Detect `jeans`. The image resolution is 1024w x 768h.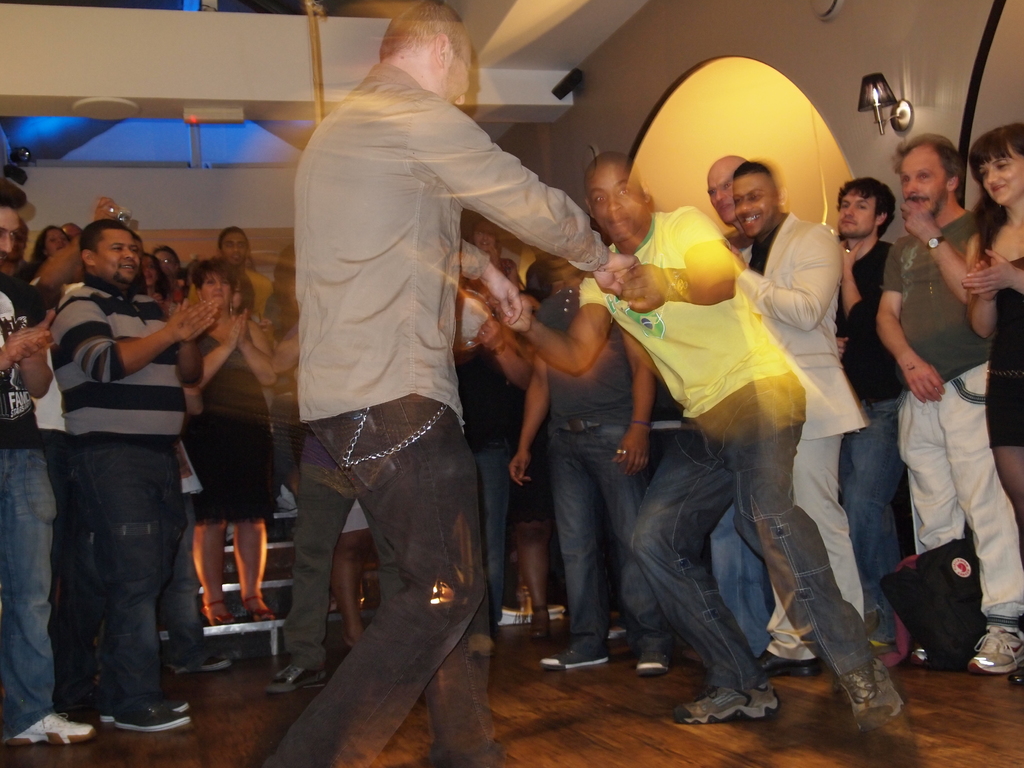
708 502 771 659.
